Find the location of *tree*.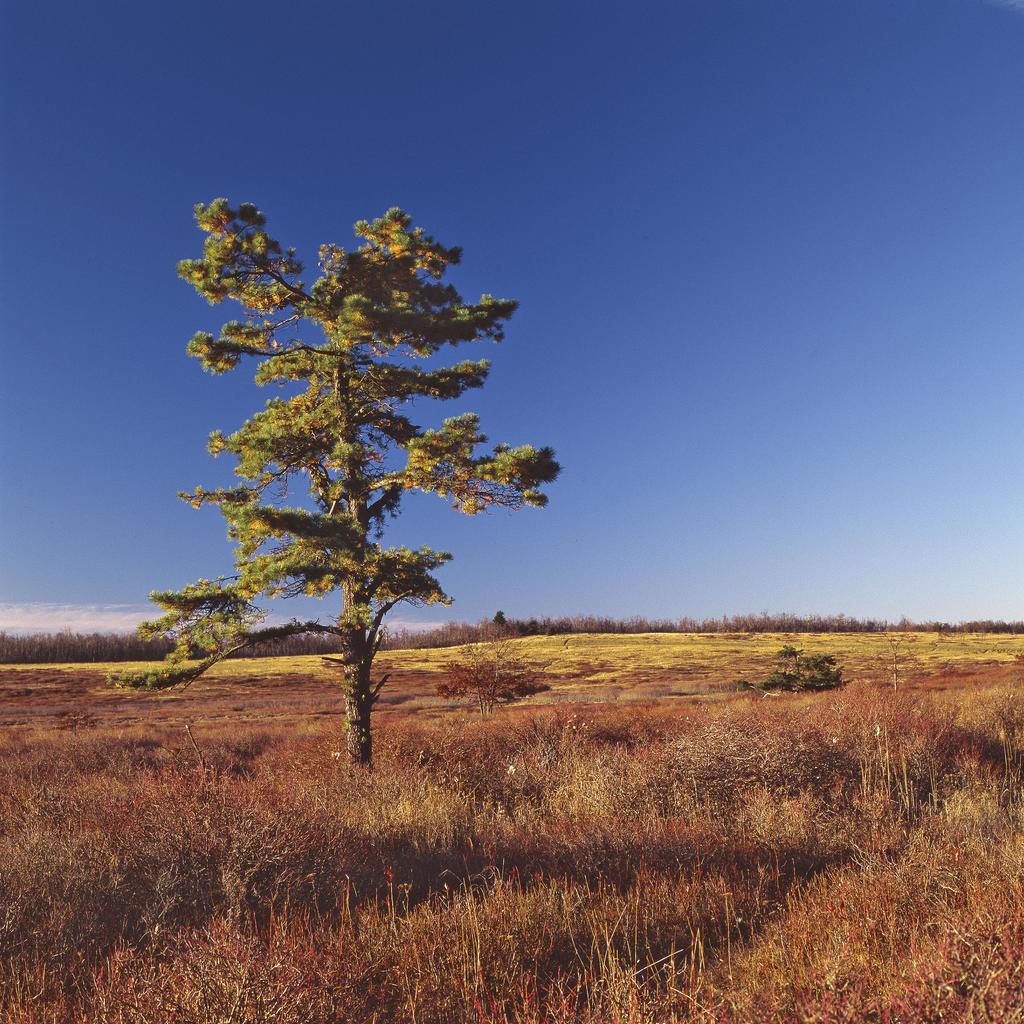
Location: box=[143, 168, 557, 768].
